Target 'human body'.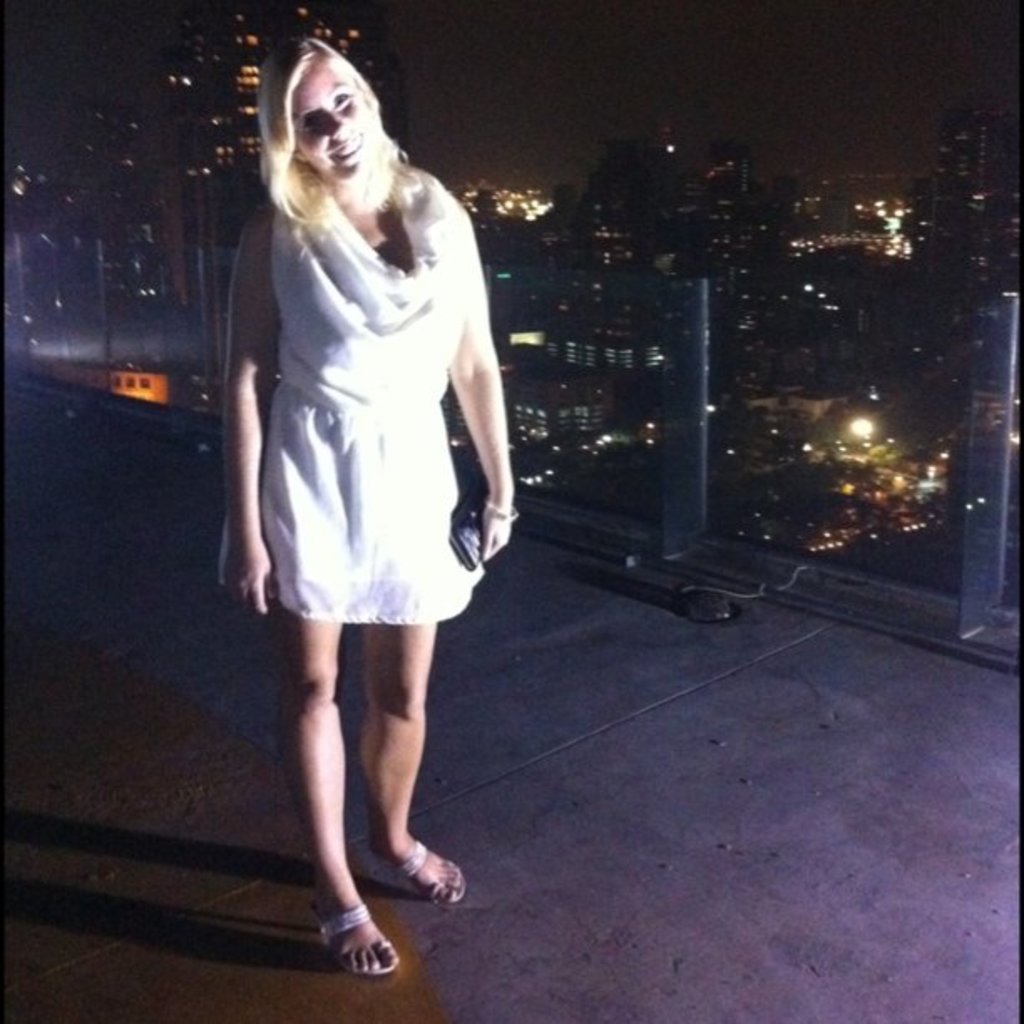
Target region: box=[199, 10, 525, 885].
